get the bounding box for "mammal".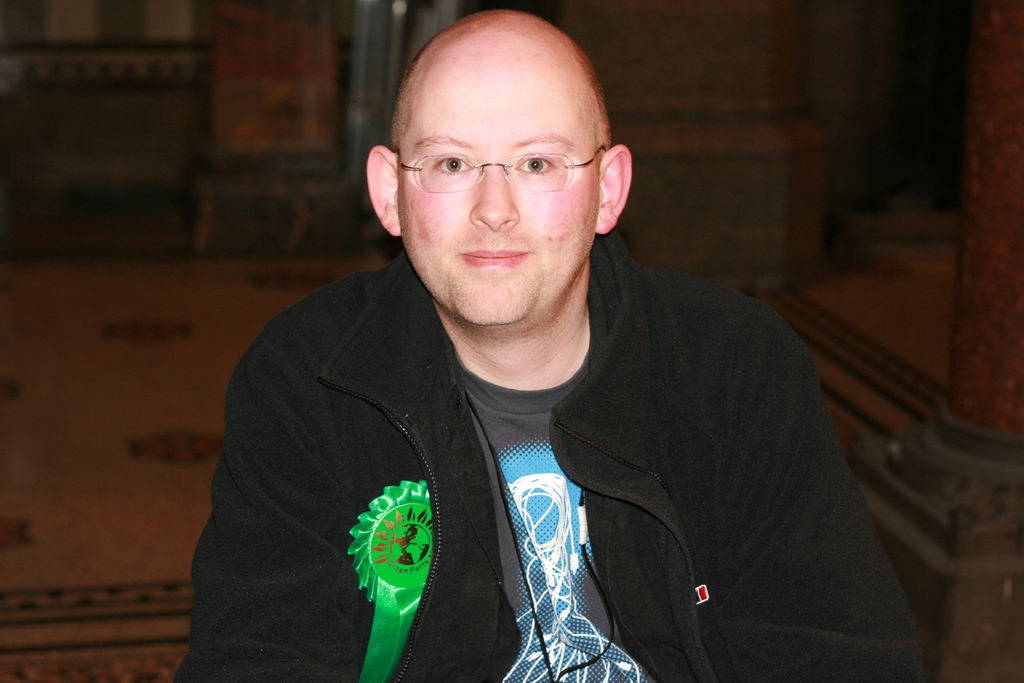
rect(142, 32, 927, 677).
